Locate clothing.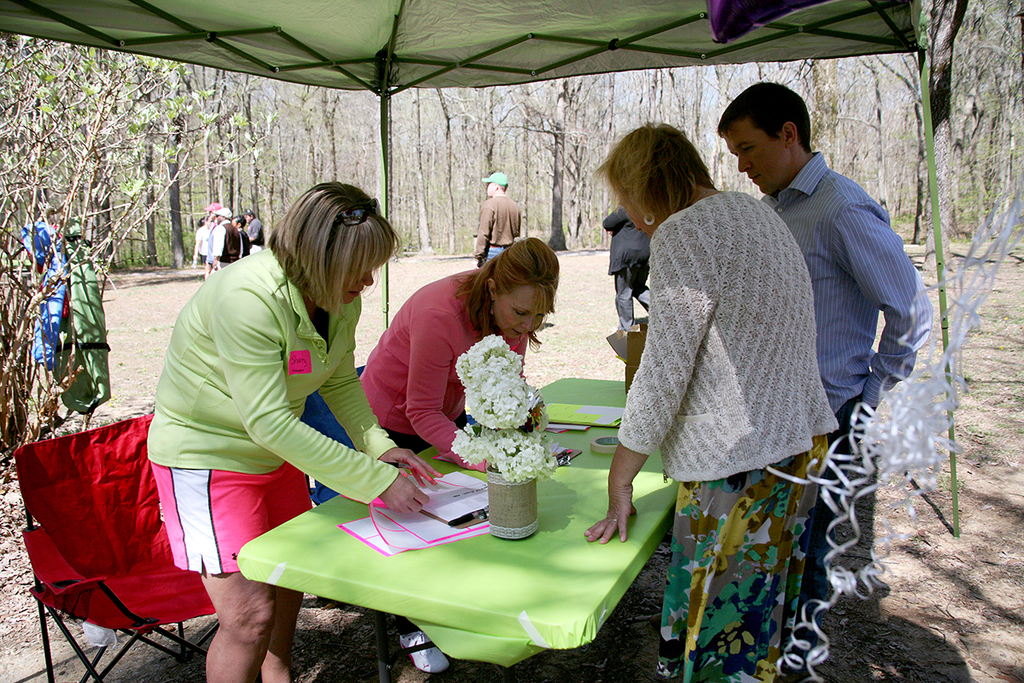
Bounding box: (x1=768, y1=146, x2=919, y2=418).
